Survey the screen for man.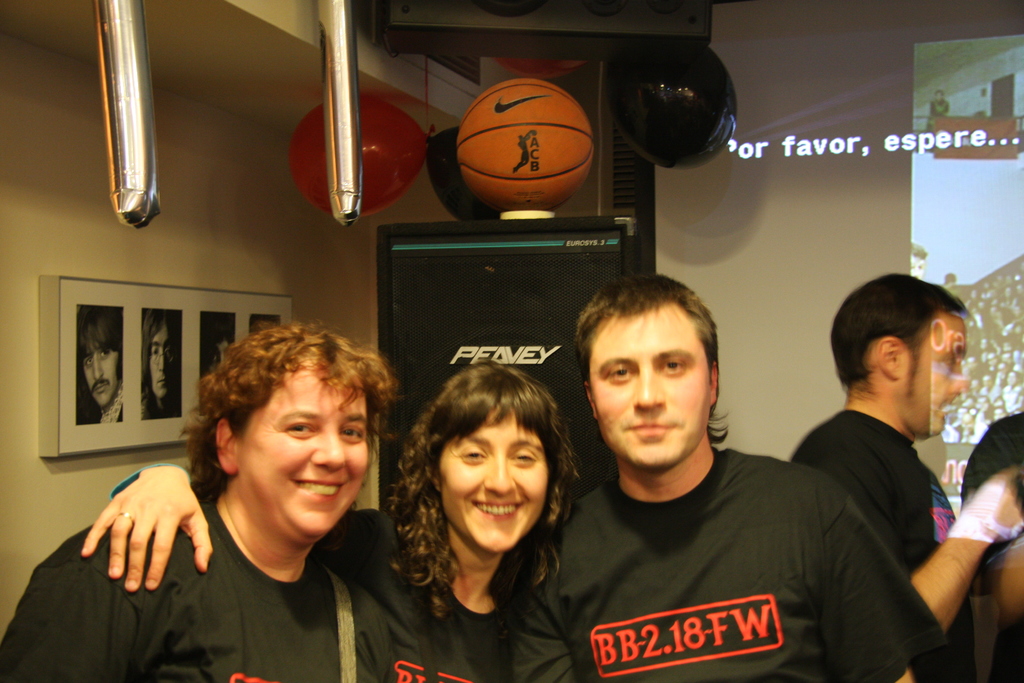
Survey found: x1=776, y1=274, x2=1023, y2=682.
